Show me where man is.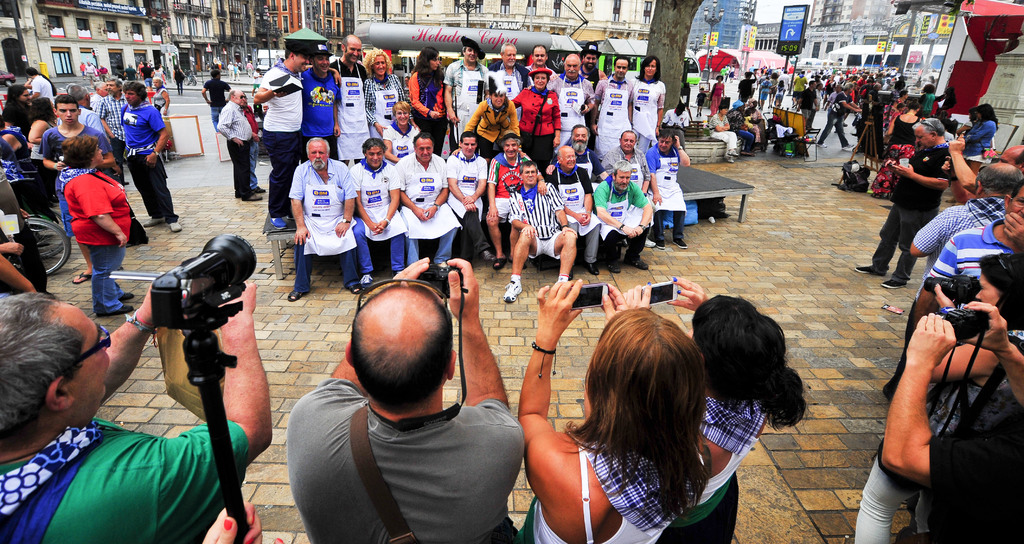
man is at [x1=507, y1=160, x2=577, y2=310].
